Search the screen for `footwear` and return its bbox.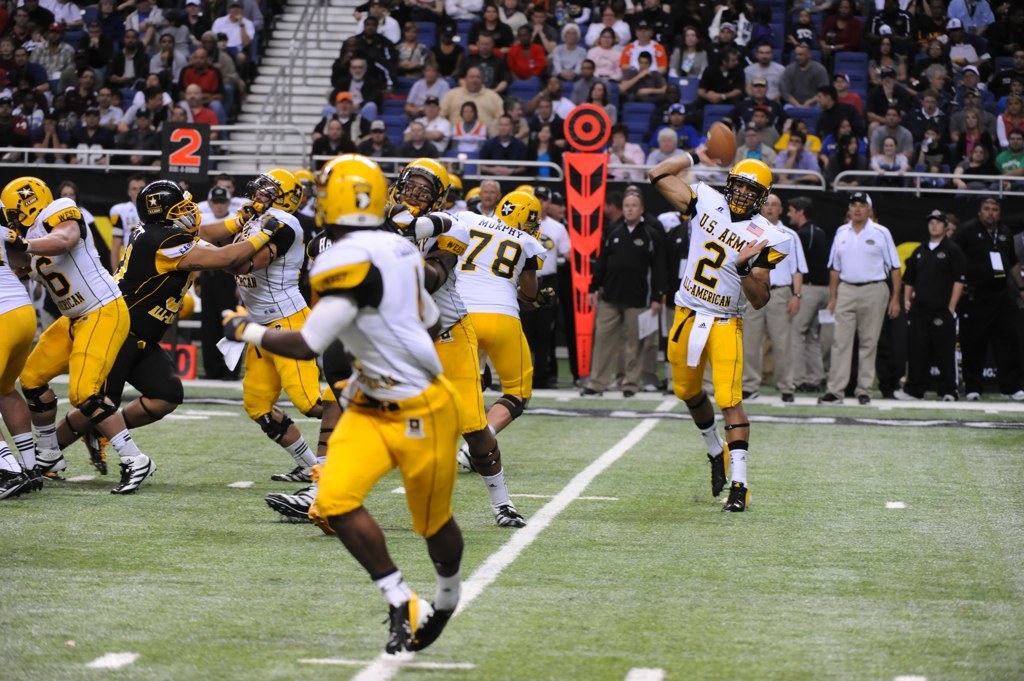
Found: detection(777, 392, 798, 404).
